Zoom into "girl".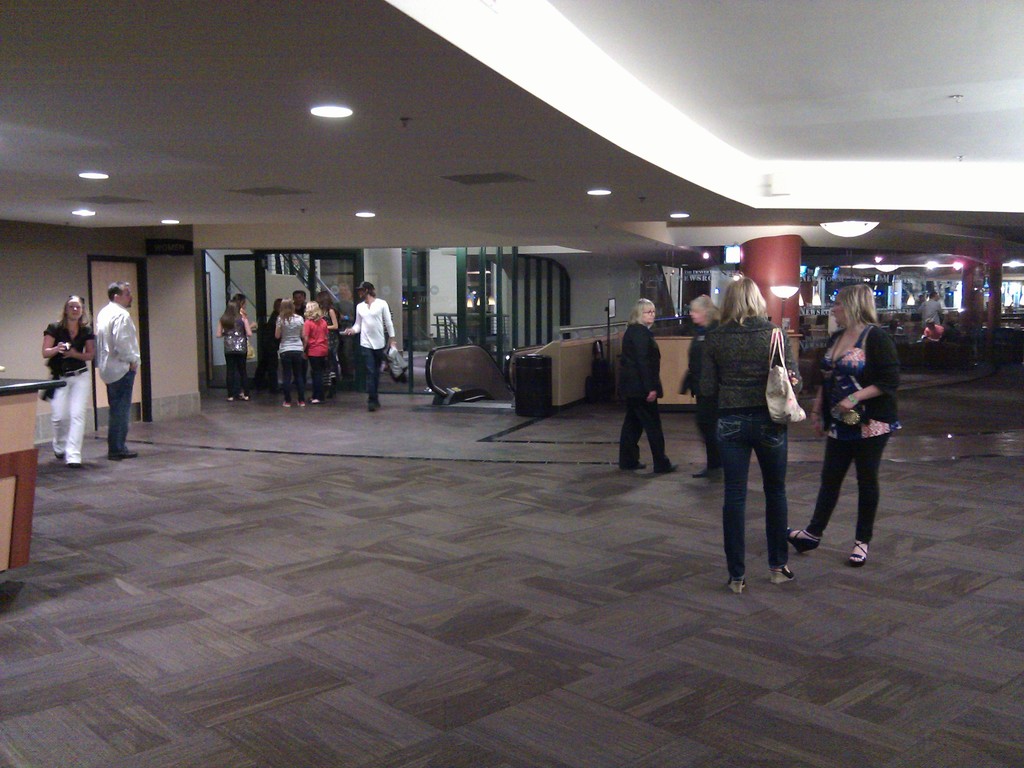
Zoom target: 298, 300, 330, 405.
